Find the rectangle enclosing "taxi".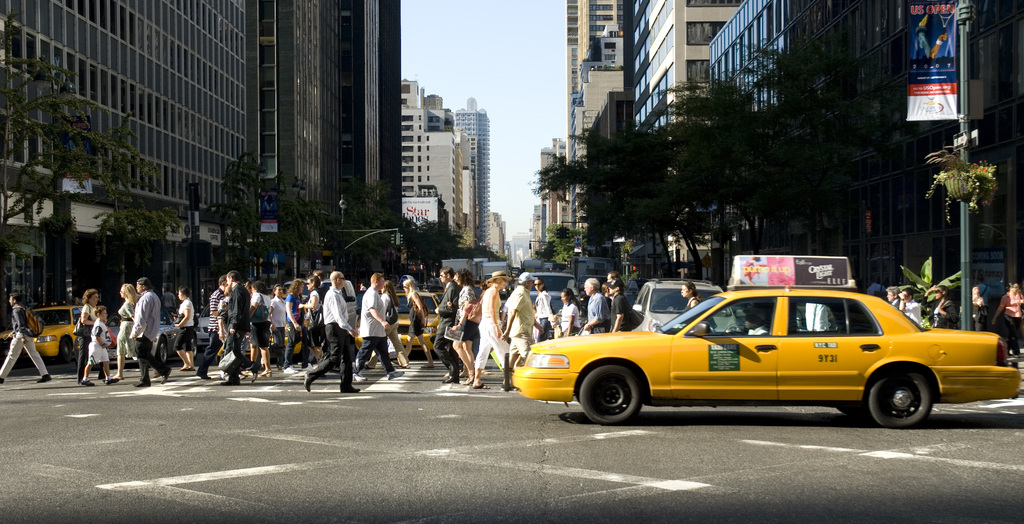
{"x1": 514, "y1": 253, "x2": 1020, "y2": 426}.
